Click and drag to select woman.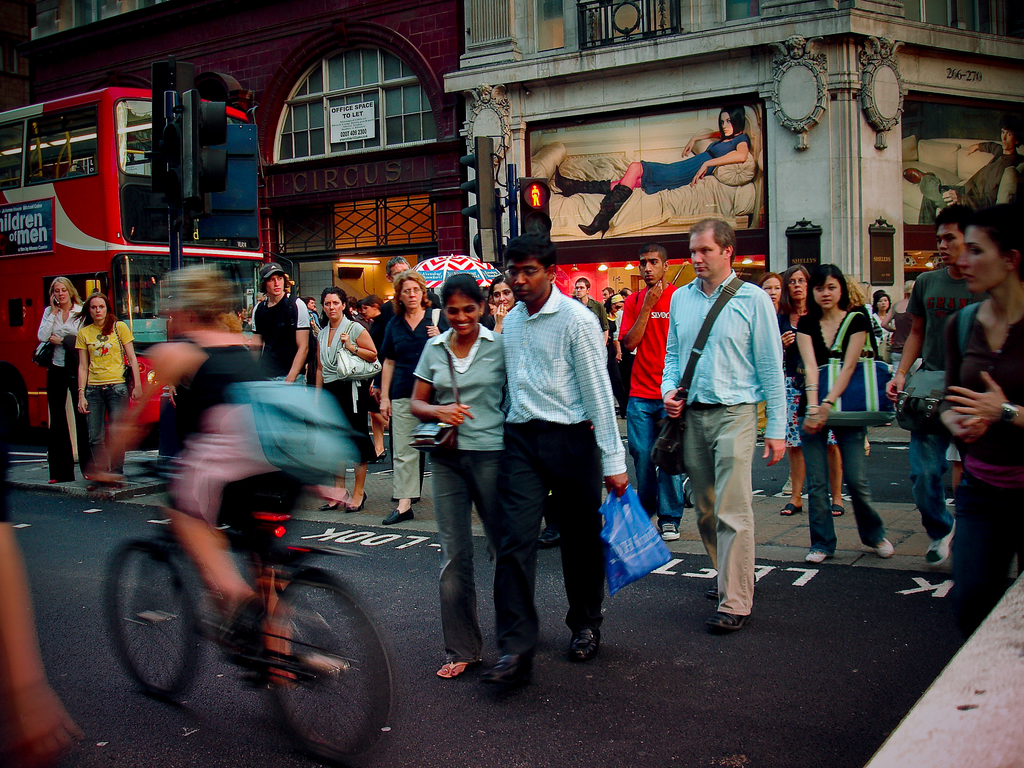
Selection: 85,260,307,633.
